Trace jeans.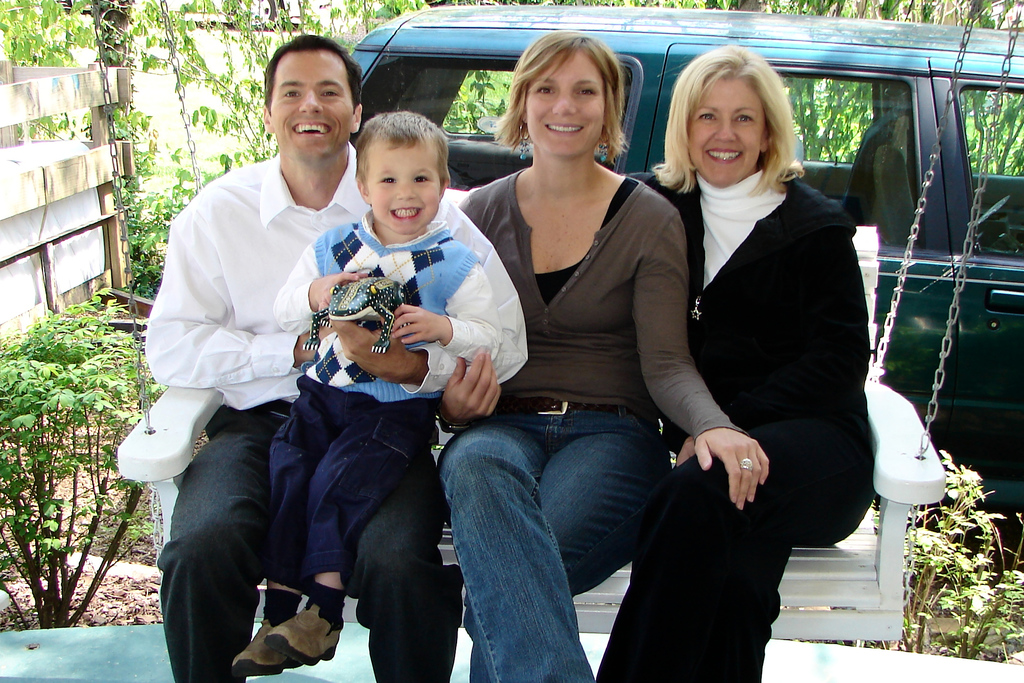
Traced to (566, 435, 873, 677).
